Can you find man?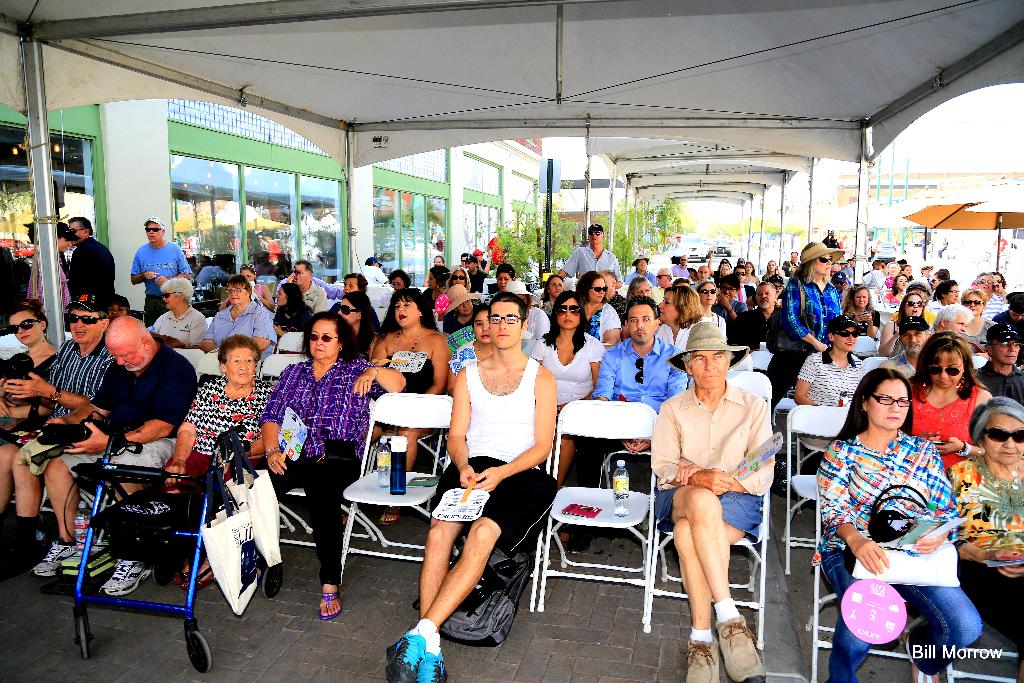
Yes, bounding box: 451, 251, 471, 289.
